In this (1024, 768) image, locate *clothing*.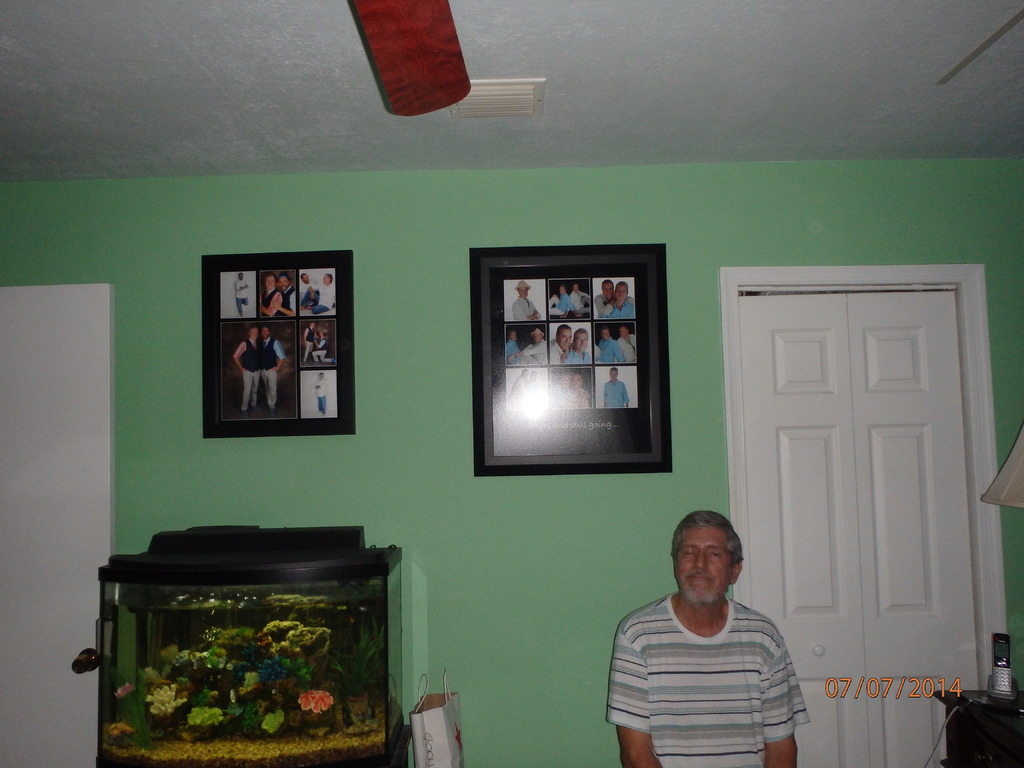
Bounding box: (x1=259, y1=334, x2=285, y2=406).
